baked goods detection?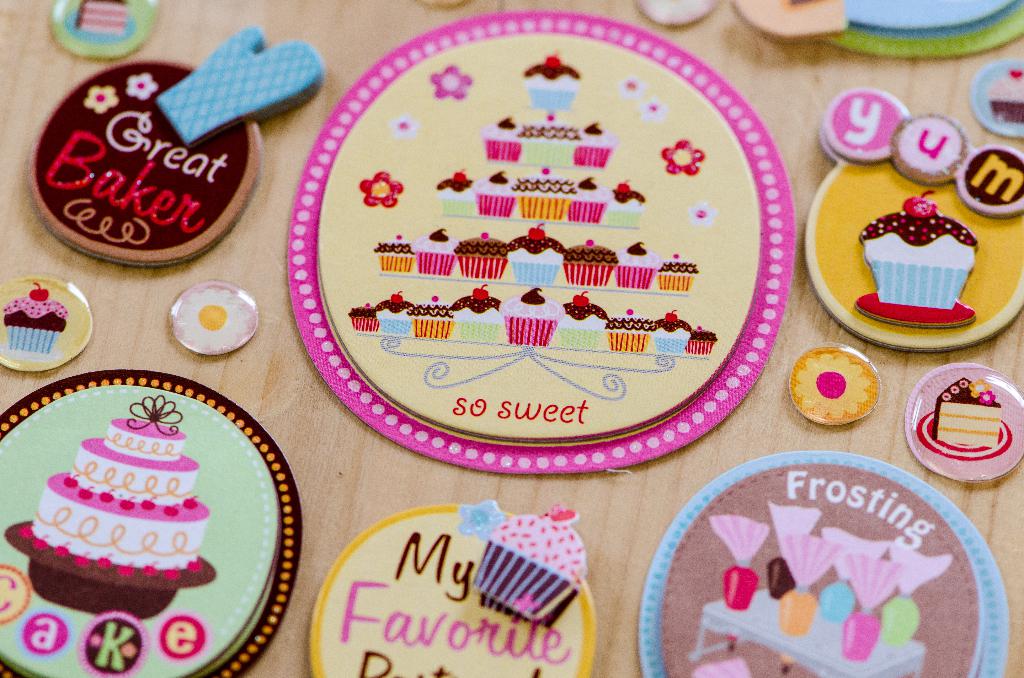
BBox(23, 60, 262, 268)
